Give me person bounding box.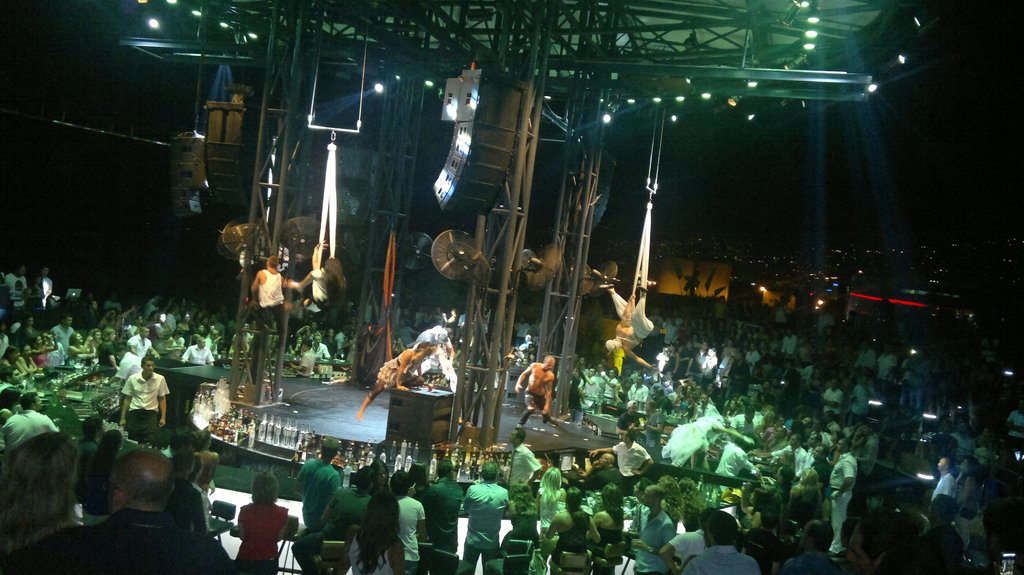
<region>120, 357, 168, 450</region>.
